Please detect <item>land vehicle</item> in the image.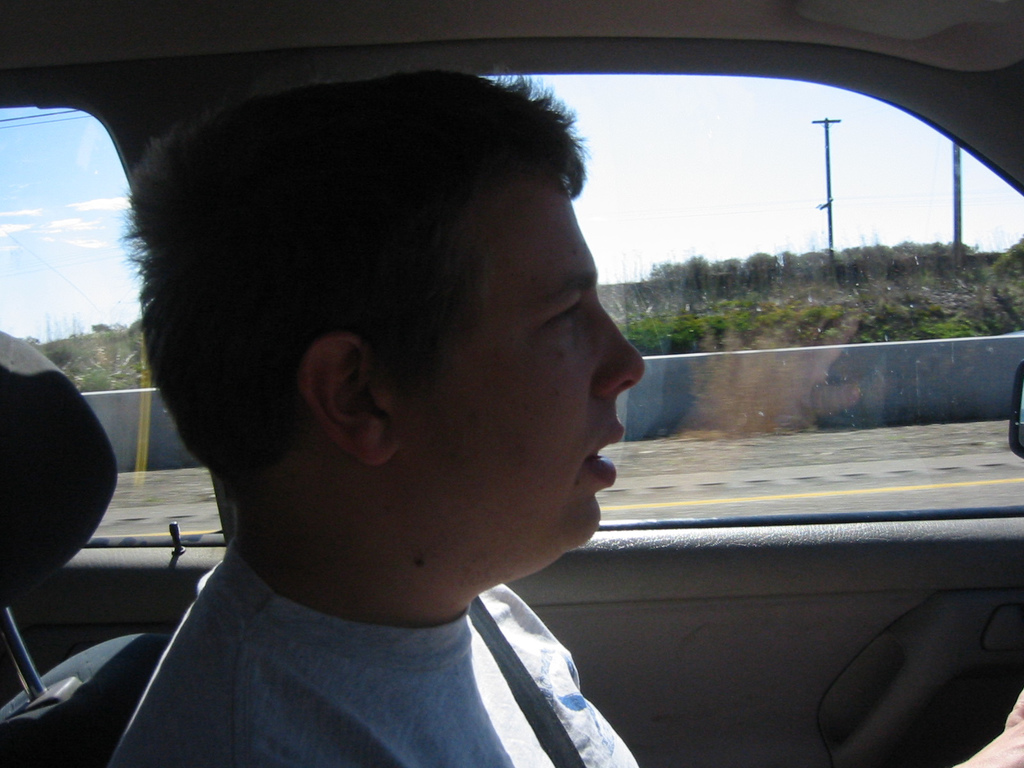
(0,36,967,760).
